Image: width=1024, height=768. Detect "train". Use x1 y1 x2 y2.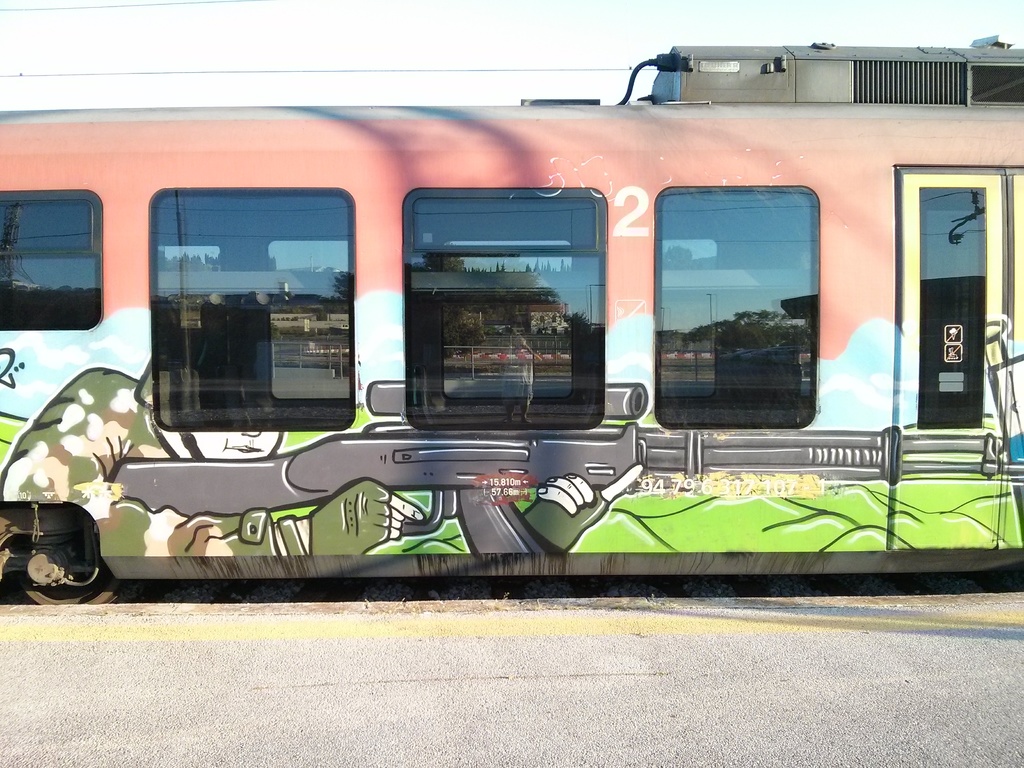
3 40 1023 605.
